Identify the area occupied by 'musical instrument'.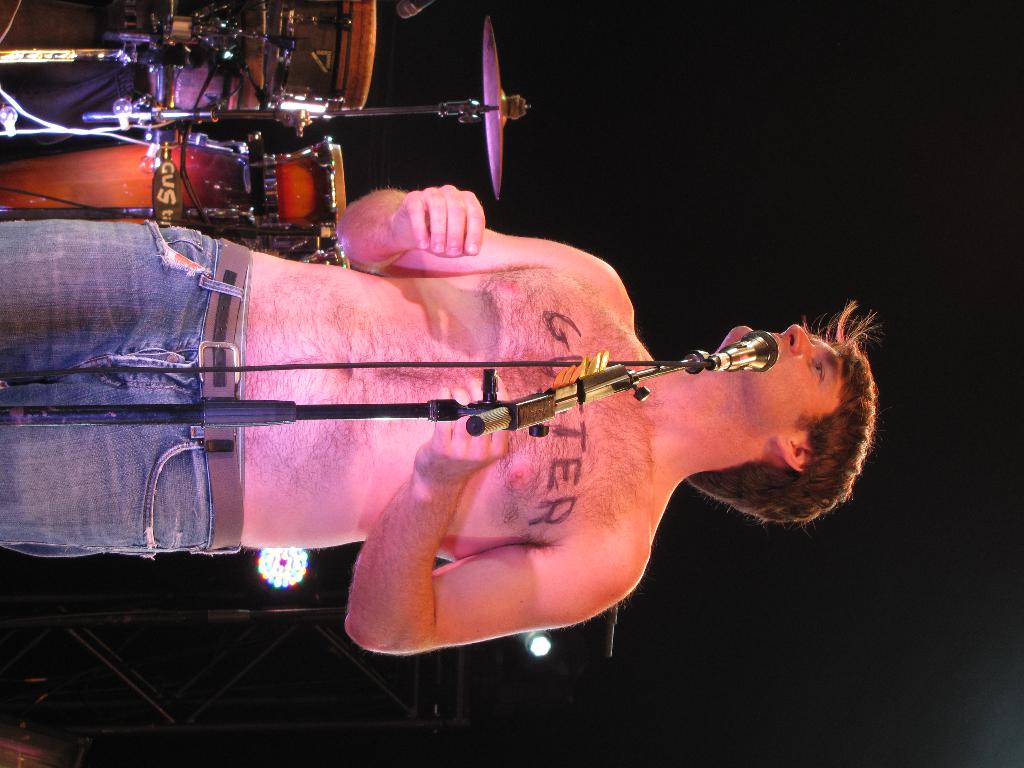
Area: 0/1/522/264.
